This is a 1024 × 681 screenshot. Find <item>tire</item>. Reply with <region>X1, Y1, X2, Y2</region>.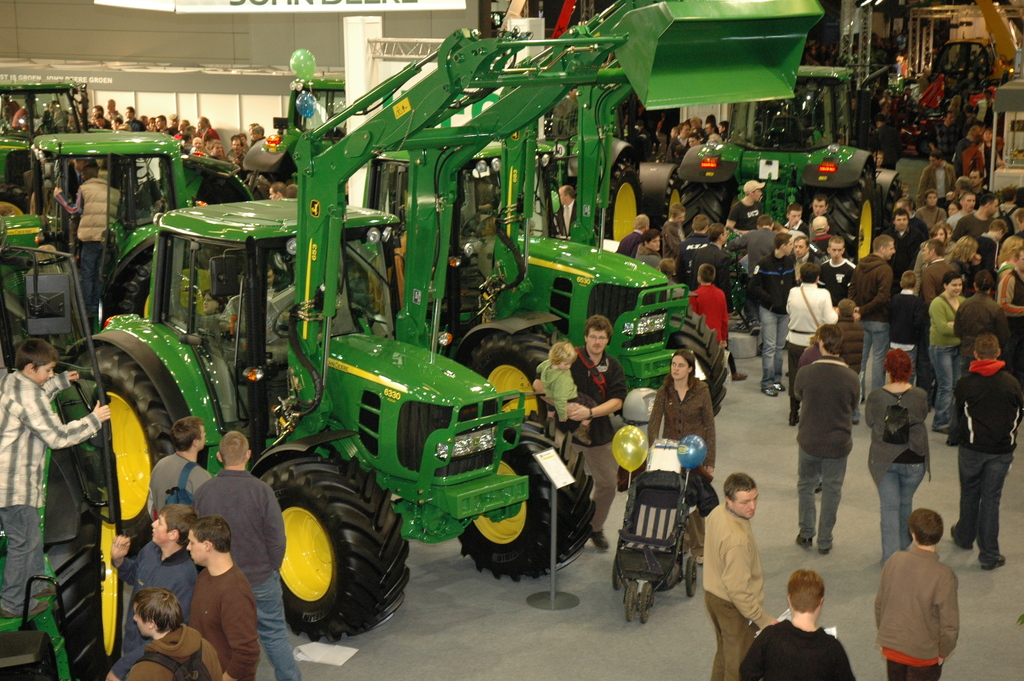
<region>686, 557, 694, 599</region>.
